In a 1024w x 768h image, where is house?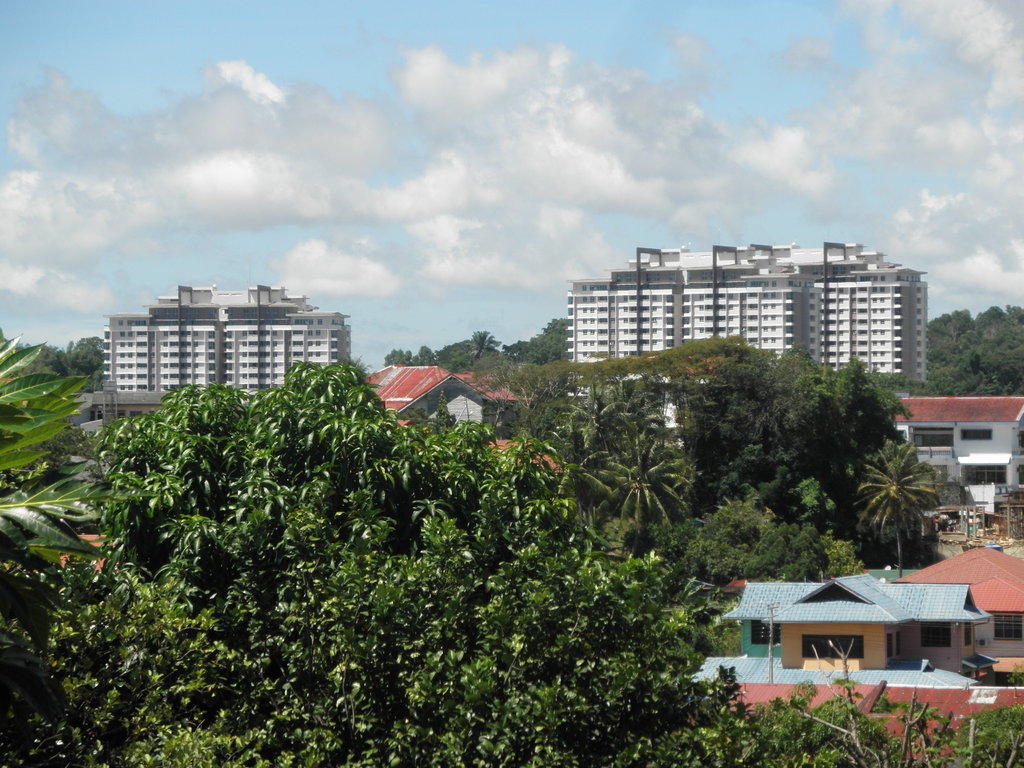
Rect(358, 352, 546, 428).
